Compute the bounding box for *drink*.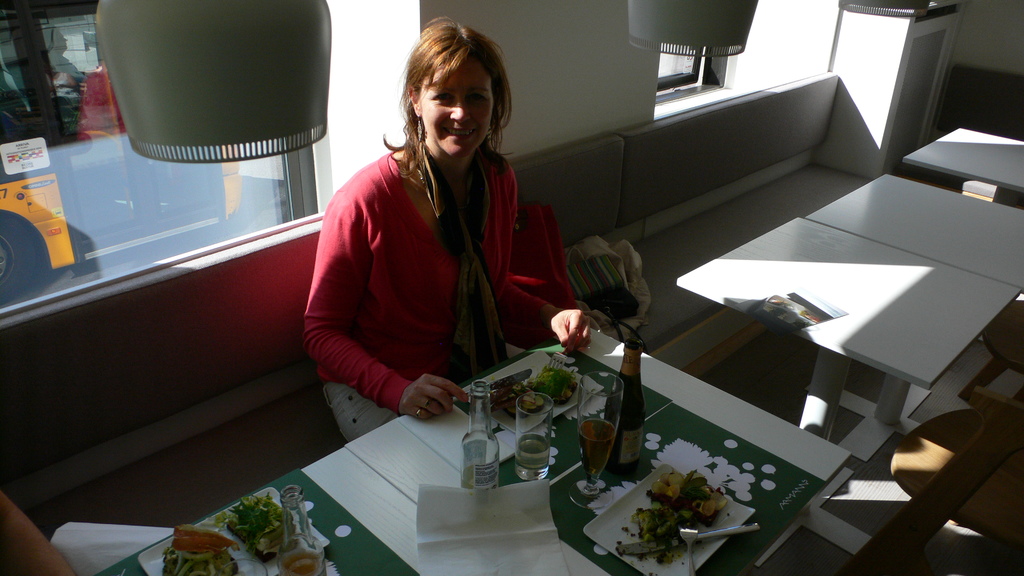
box=[514, 439, 550, 472].
